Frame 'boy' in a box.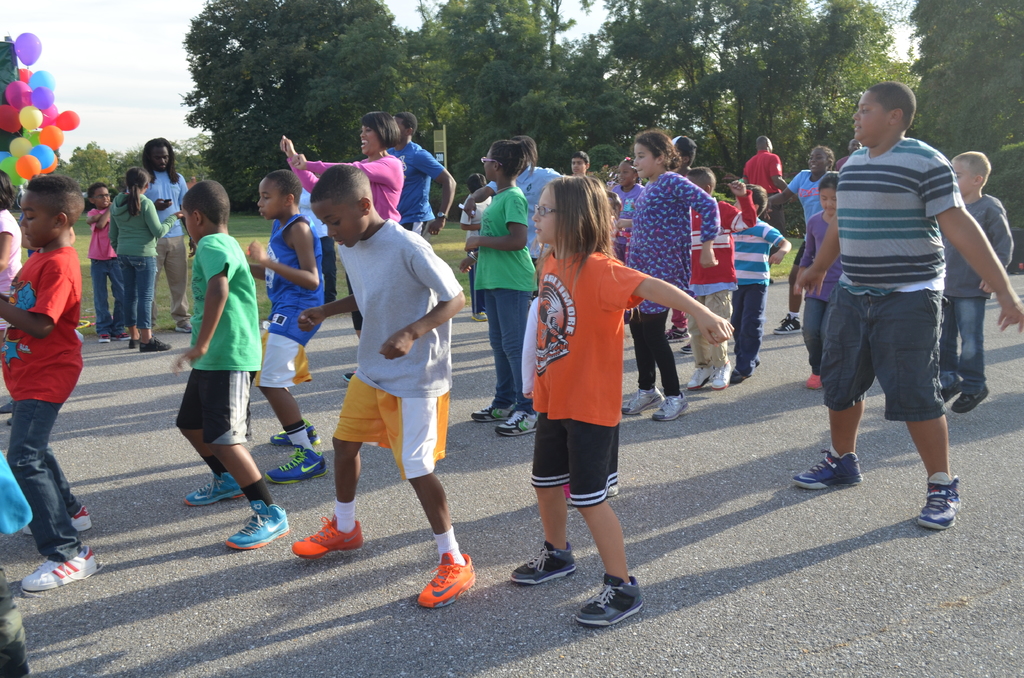
detection(723, 182, 790, 380).
